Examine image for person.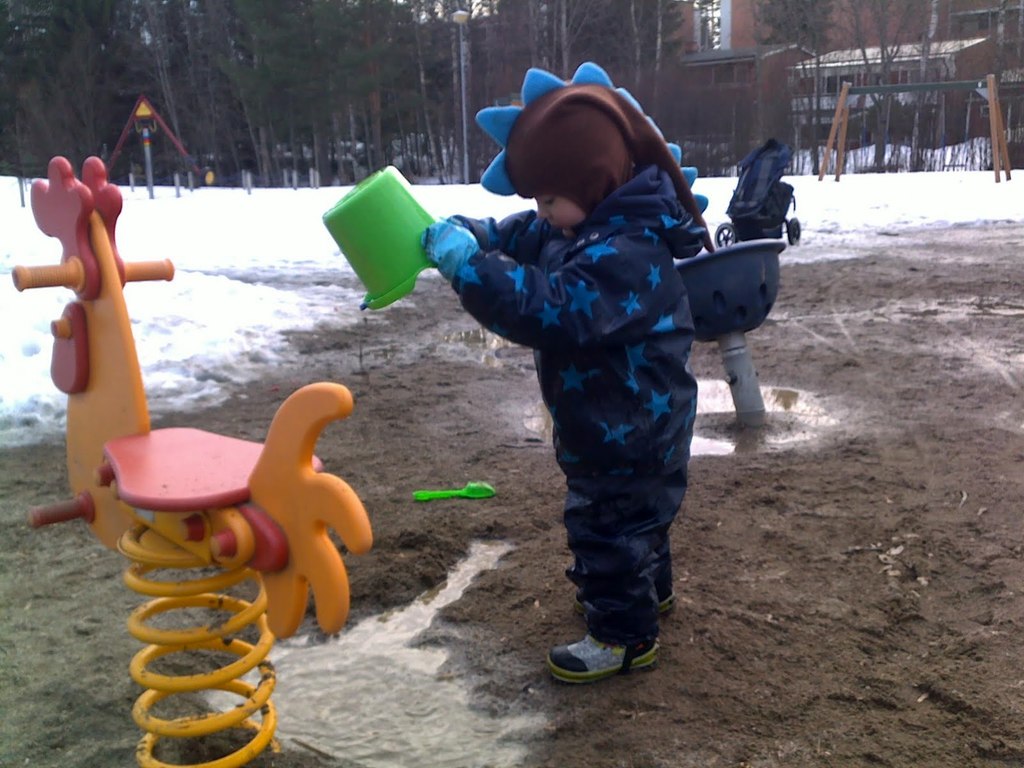
Examination result: pyautogui.locateOnScreen(431, 38, 737, 705).
